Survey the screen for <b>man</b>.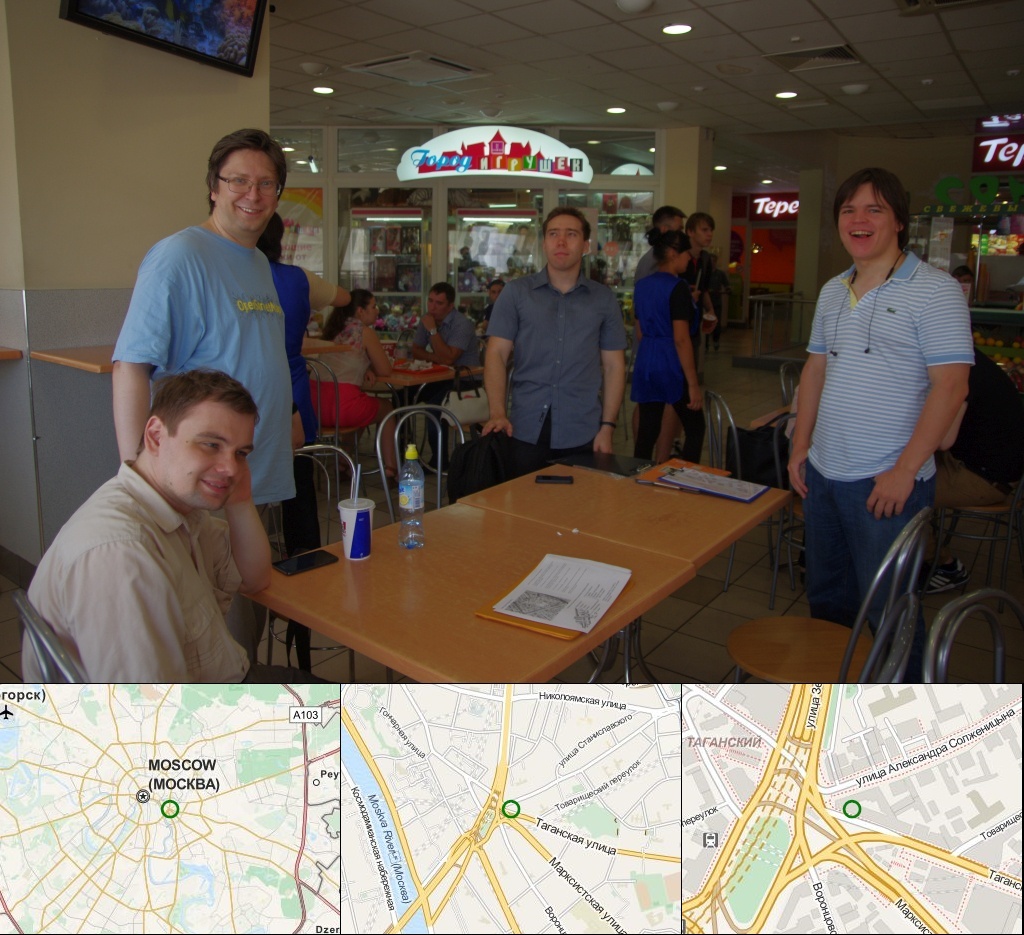
Survey found: crop(787, 168, 974, 686).
